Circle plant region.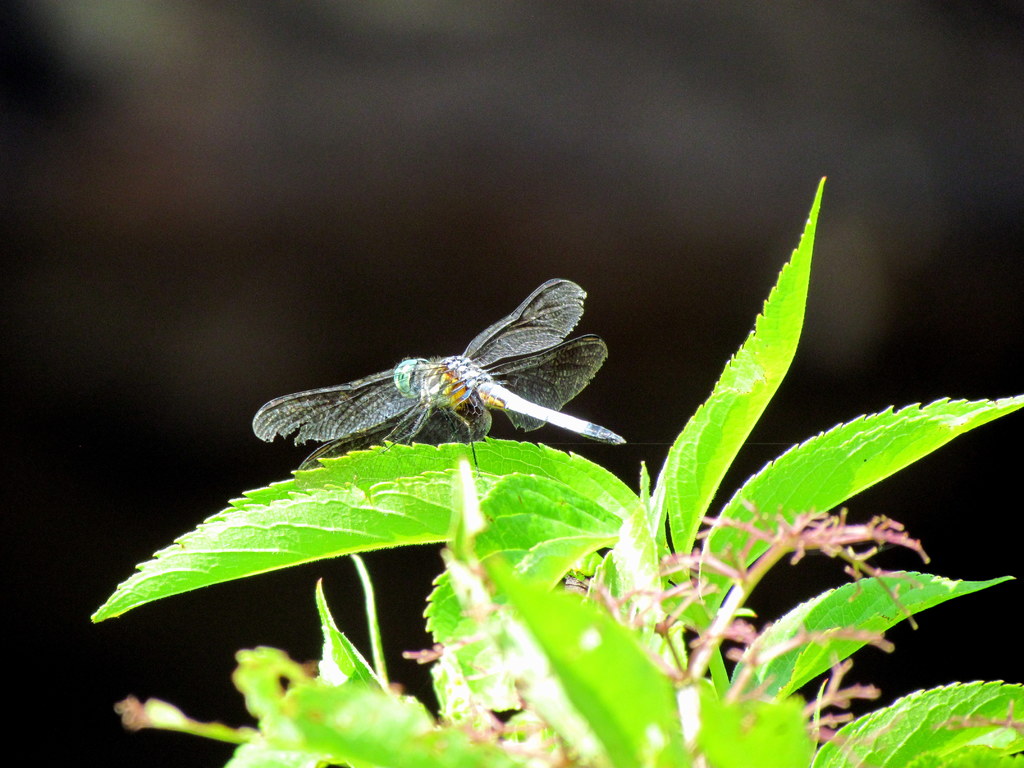
Region: select_region(0, 115, 1023, 767).
